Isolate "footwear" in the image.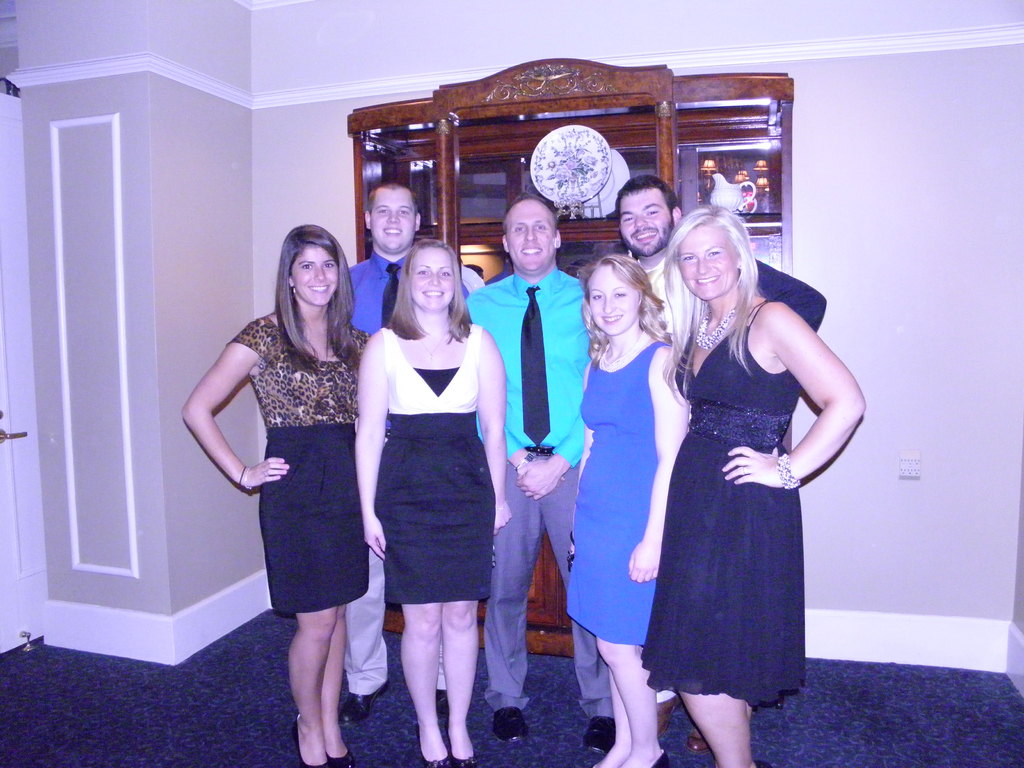
Isolated region: crop(751, 753, 778, 767).
